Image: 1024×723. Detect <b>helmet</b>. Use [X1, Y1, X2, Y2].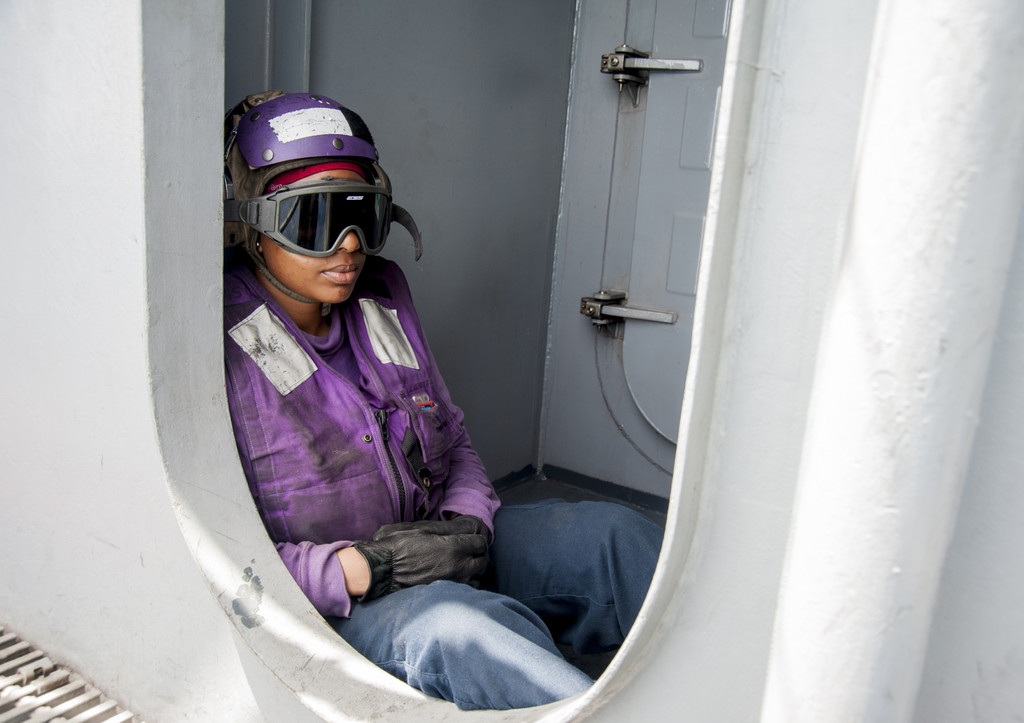
[220, 93, 388, 319].
